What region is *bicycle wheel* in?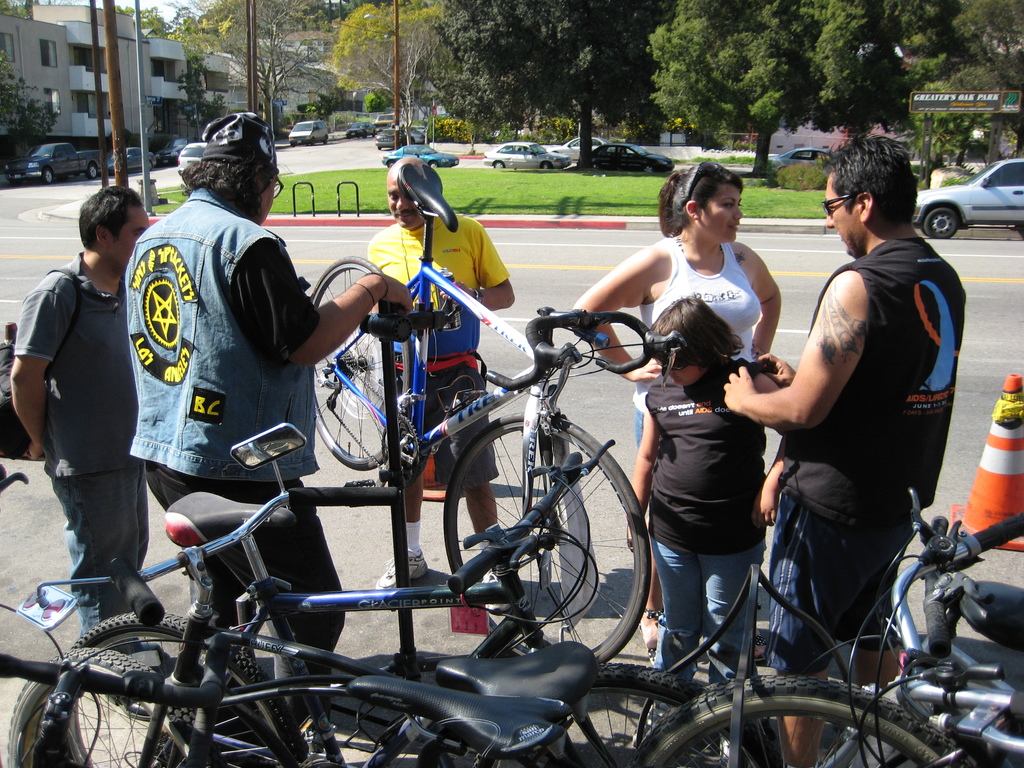
bbox(419, 411, 650, 676).
